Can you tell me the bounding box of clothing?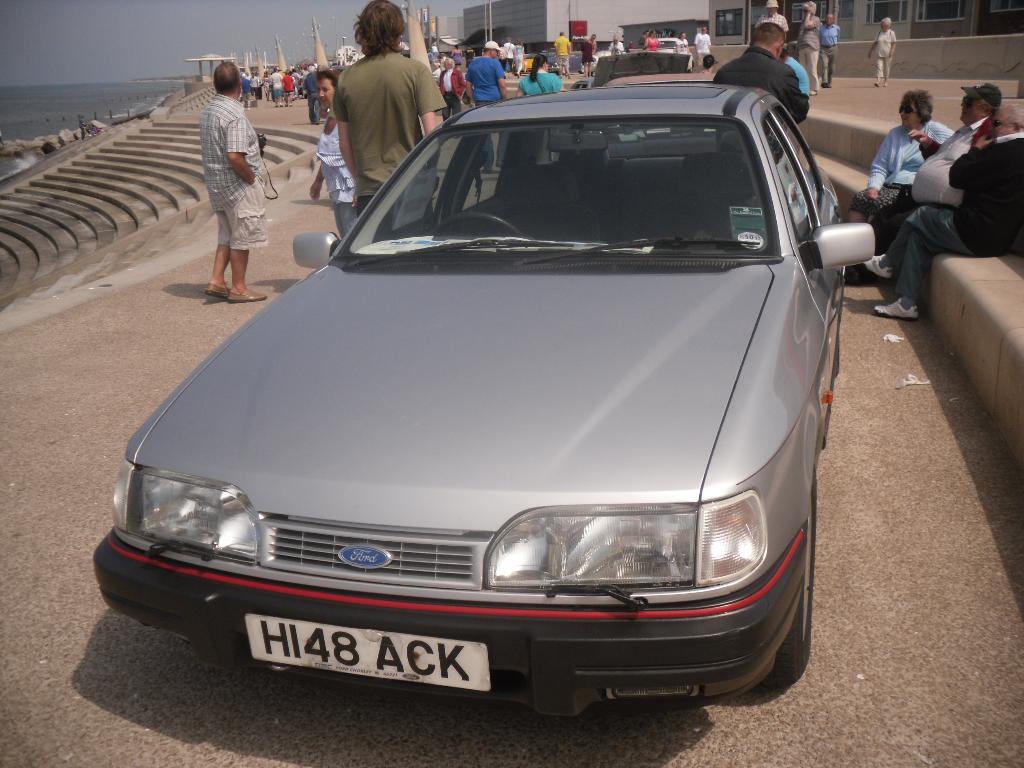
box(792, 11, 816, 88).
